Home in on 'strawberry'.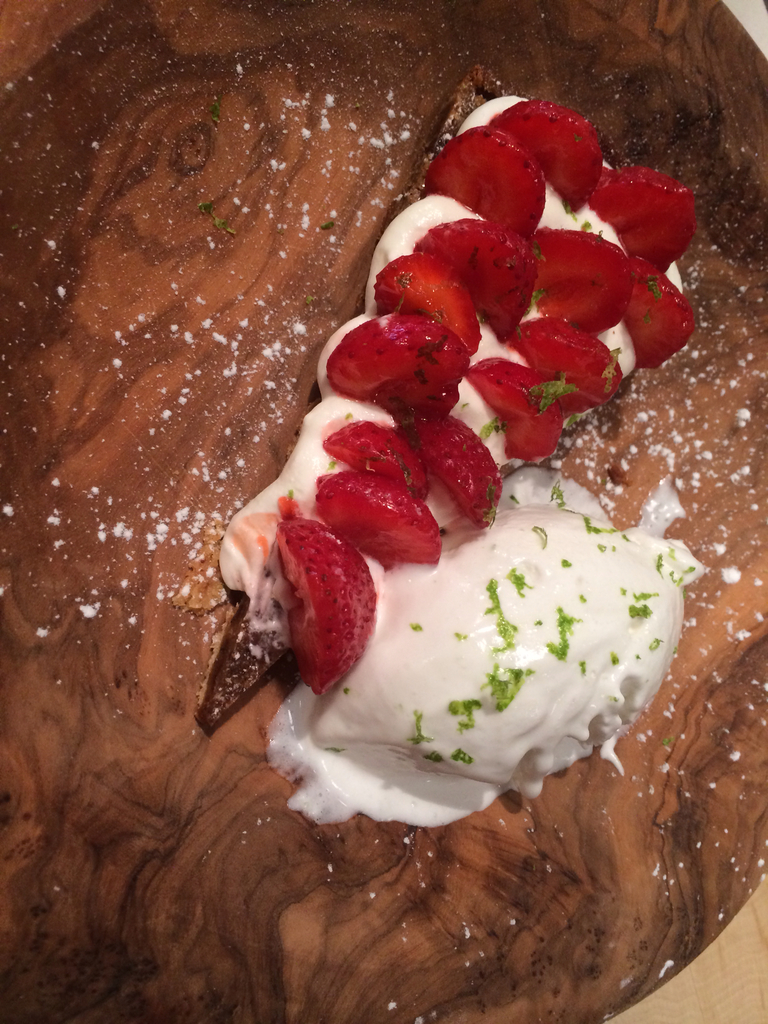
Homed in at locate(467, 350, 573, 468).
